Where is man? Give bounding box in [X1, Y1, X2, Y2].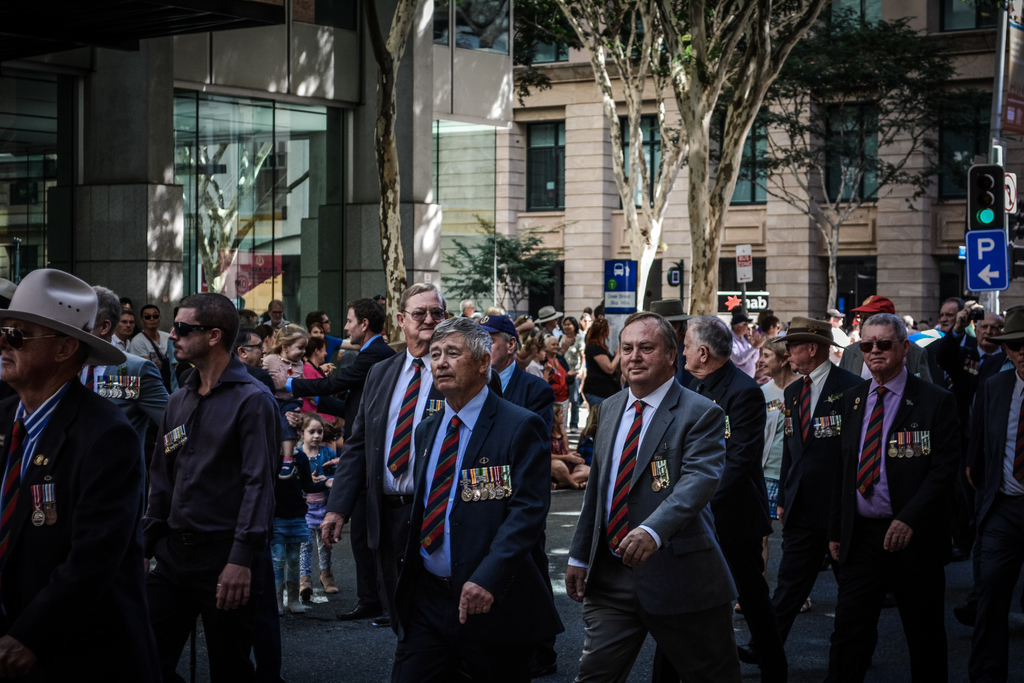
[564, 276, 760, 682].
